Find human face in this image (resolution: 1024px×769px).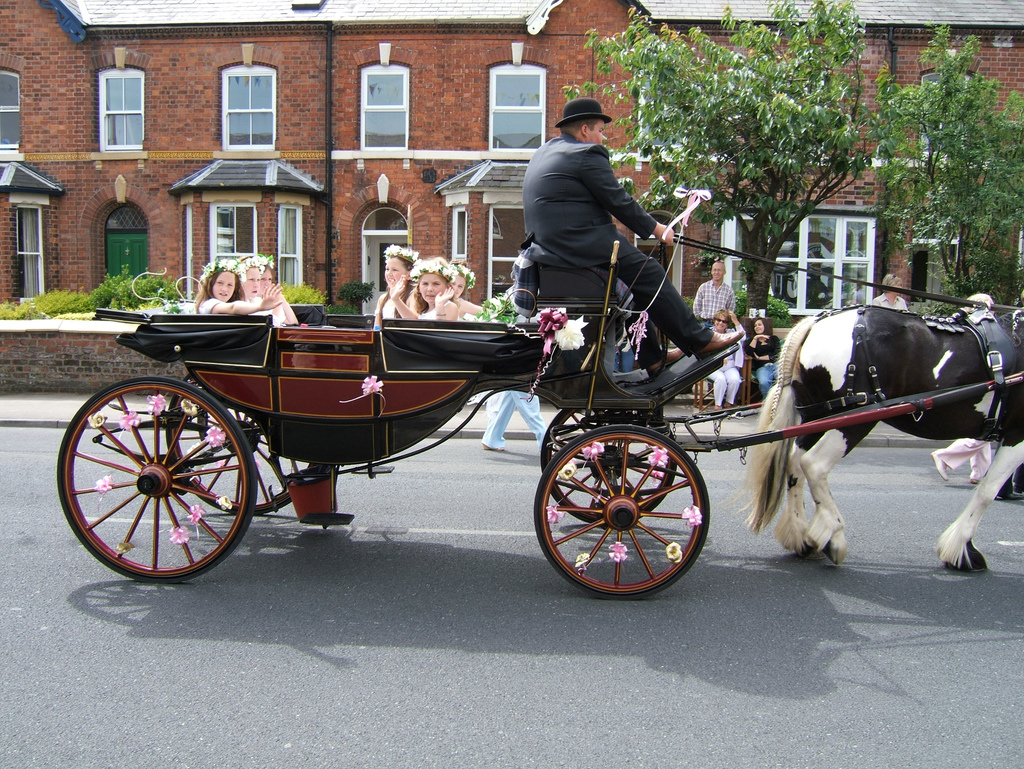
x1=710 y1=266 x2=721 y2=283.
